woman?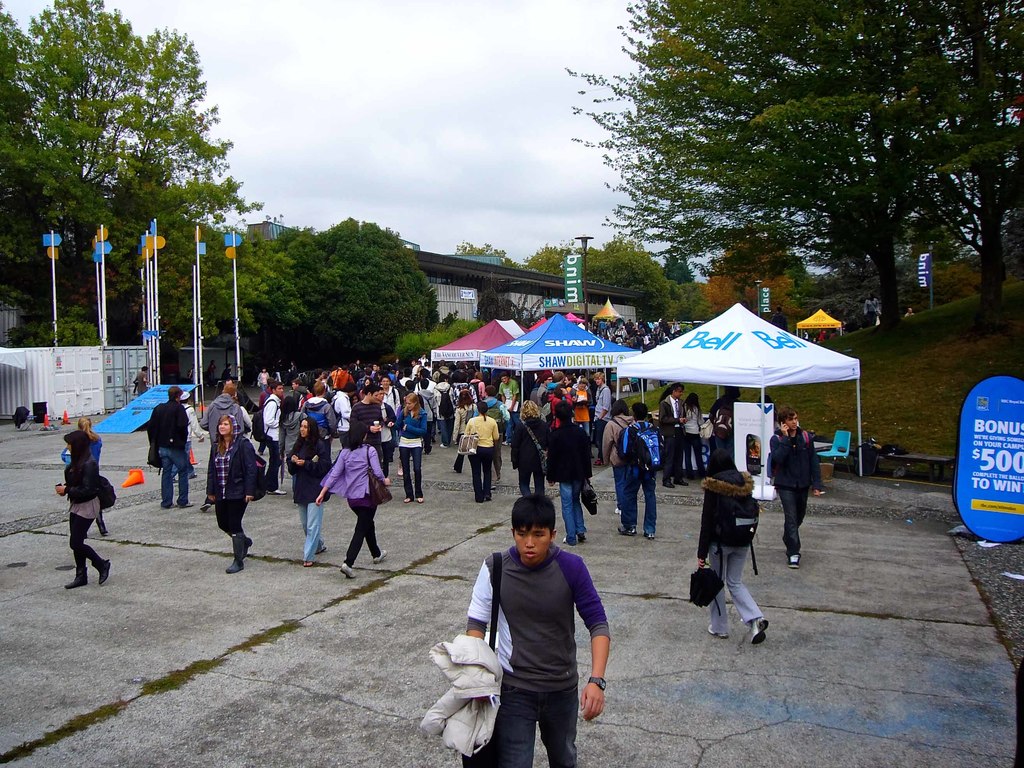
x1=276, y1=394, x2=310, y2=462
